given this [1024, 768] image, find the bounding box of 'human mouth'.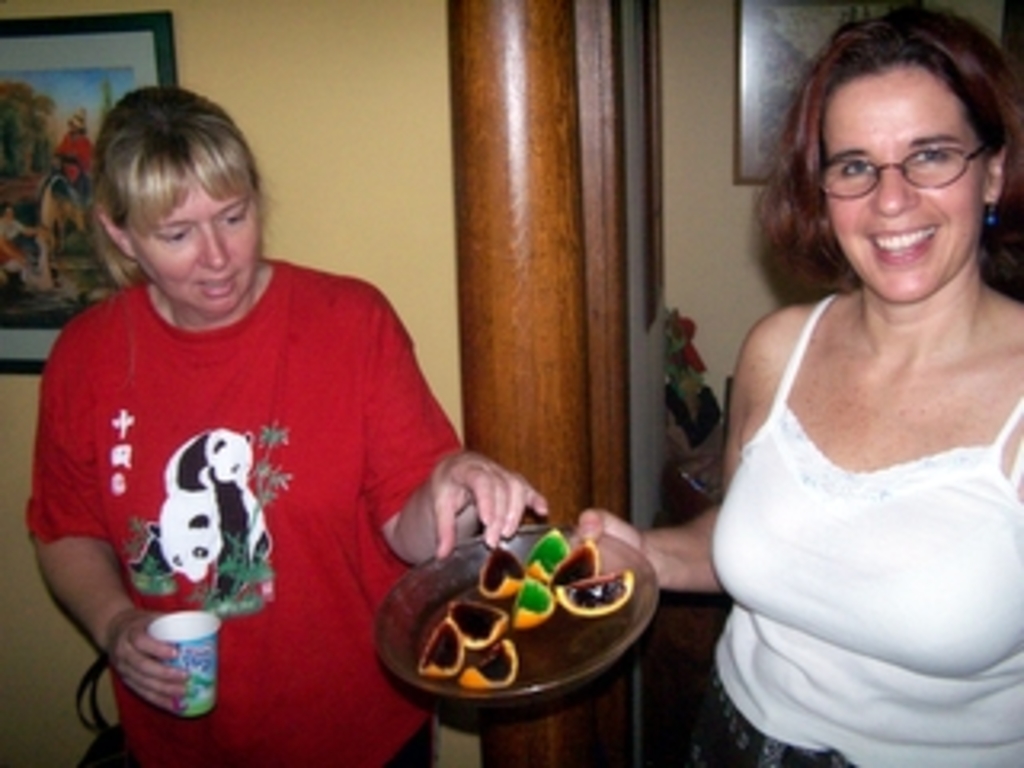
202 278 234 301.
